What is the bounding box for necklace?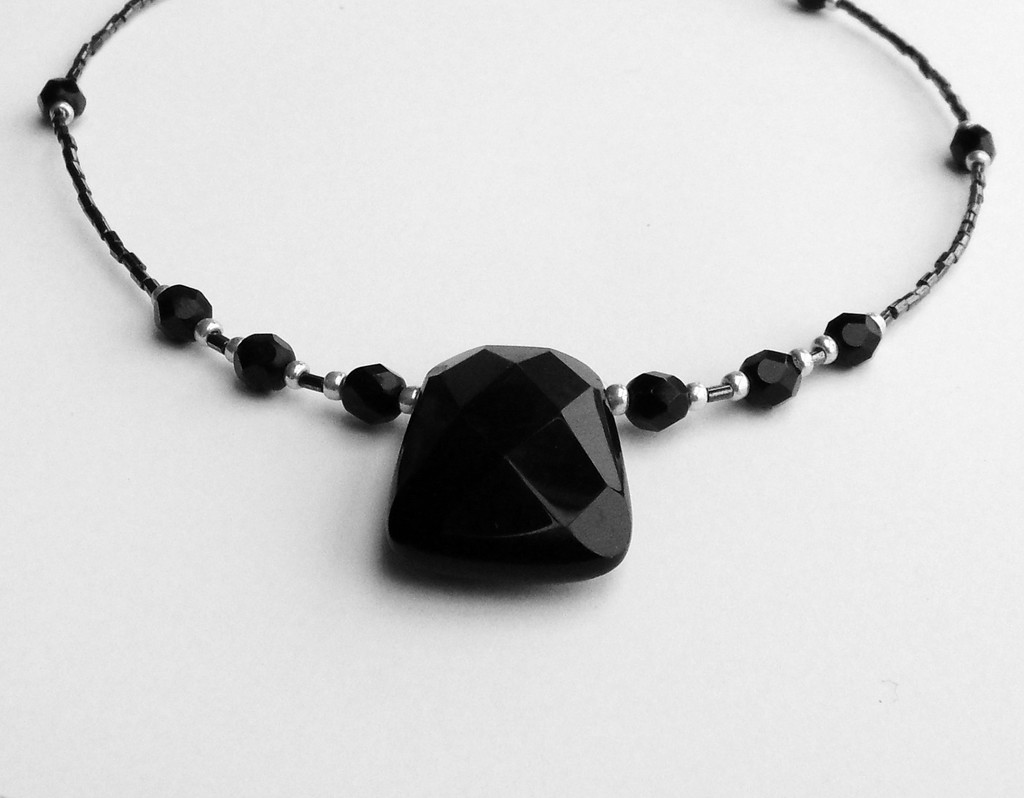
(left=38, top=0, right=993, bottom=580).
